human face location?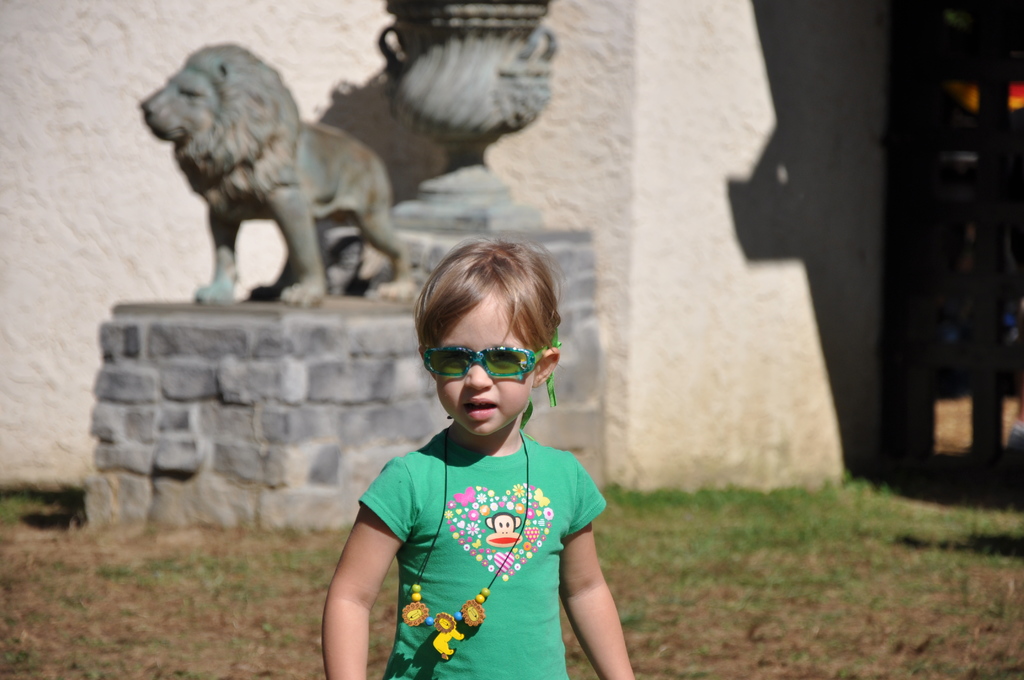
bbox=[435, 287, 538, 434]
